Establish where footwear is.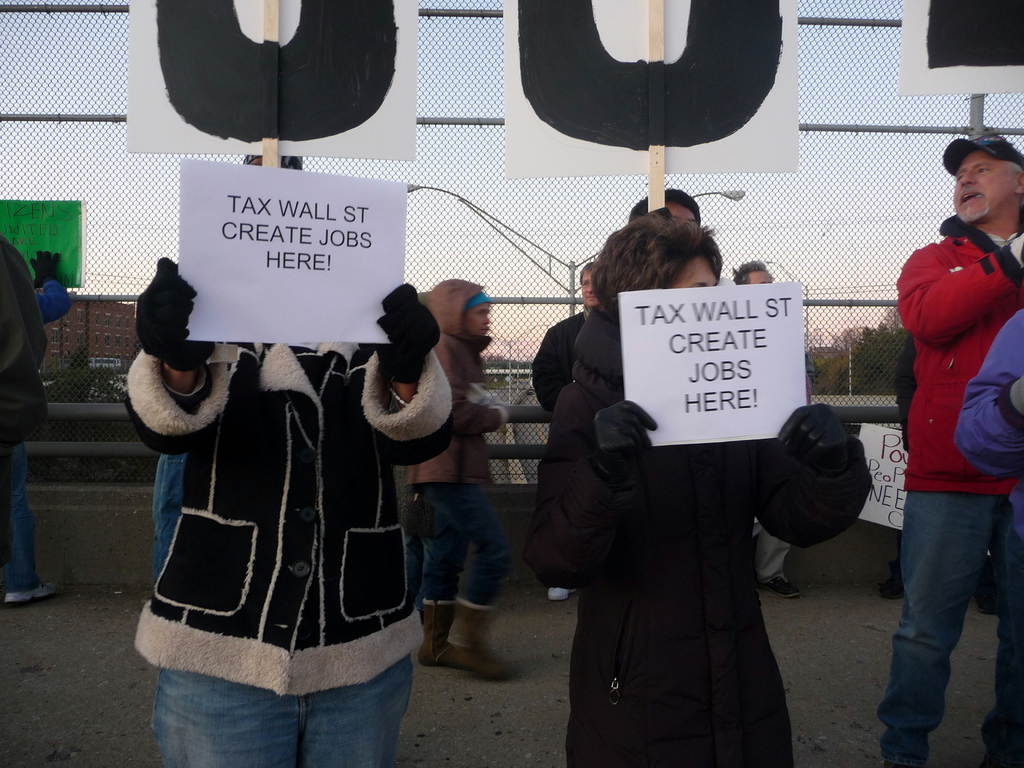
Established at Rect(980, 728, 1023, 765).
